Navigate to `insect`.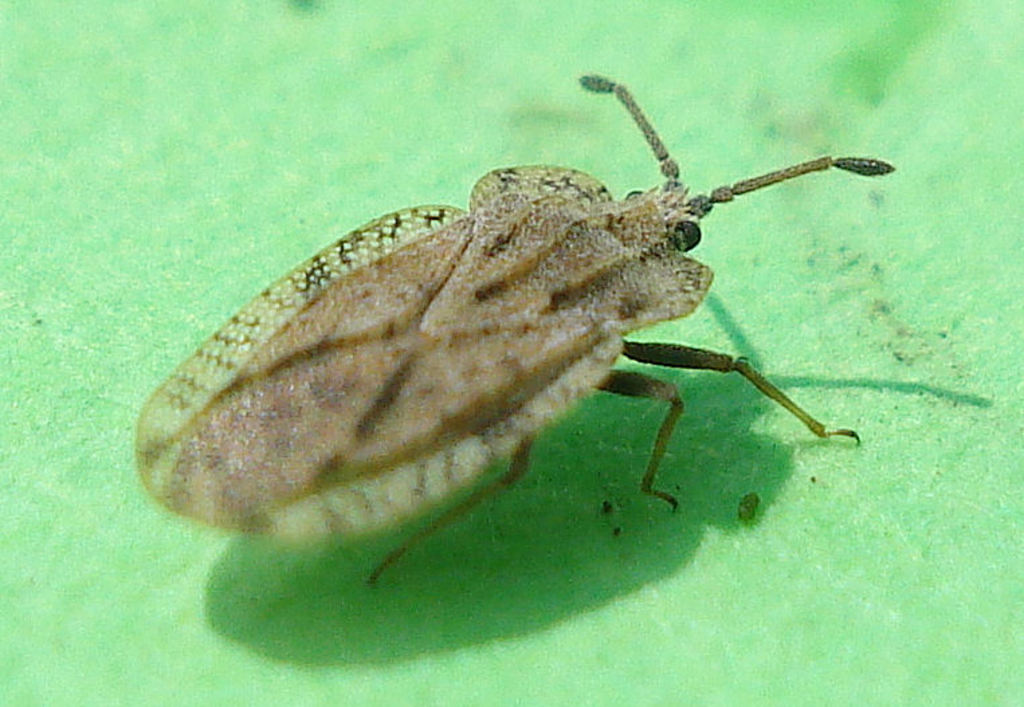
Navigation target: 121 72 899 588.
